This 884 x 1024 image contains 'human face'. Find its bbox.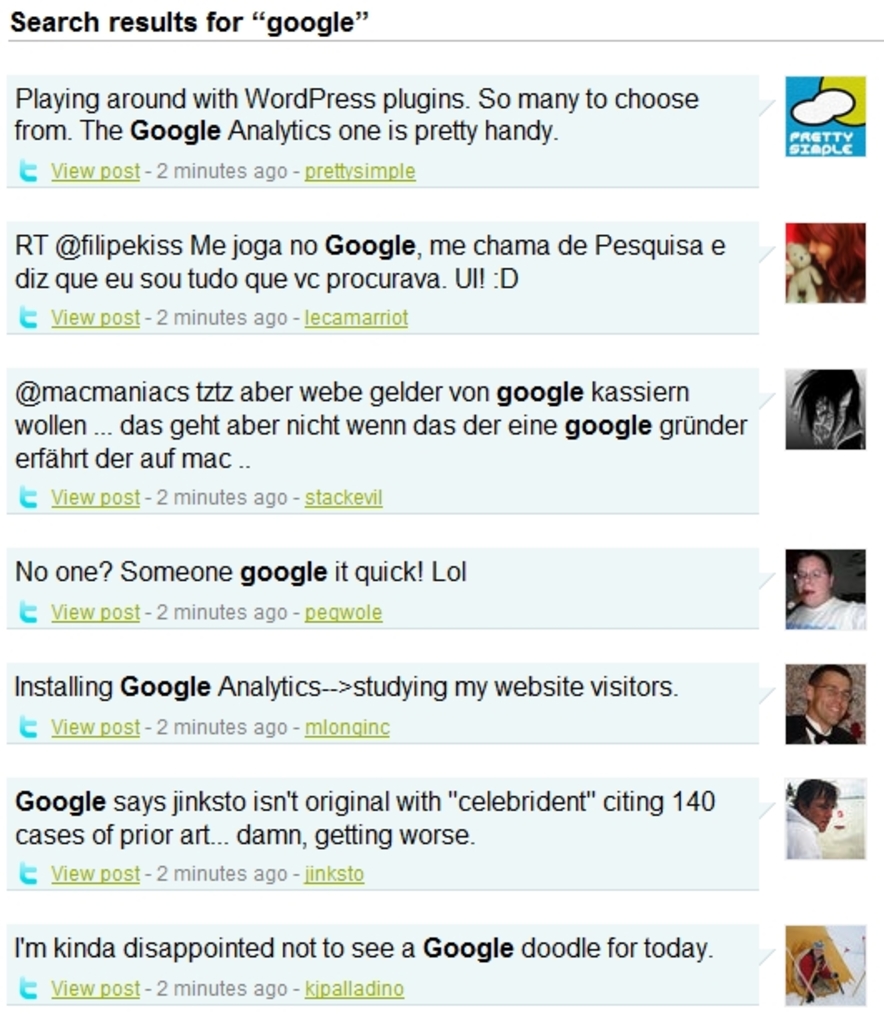
[807, 225, 842, 270].
